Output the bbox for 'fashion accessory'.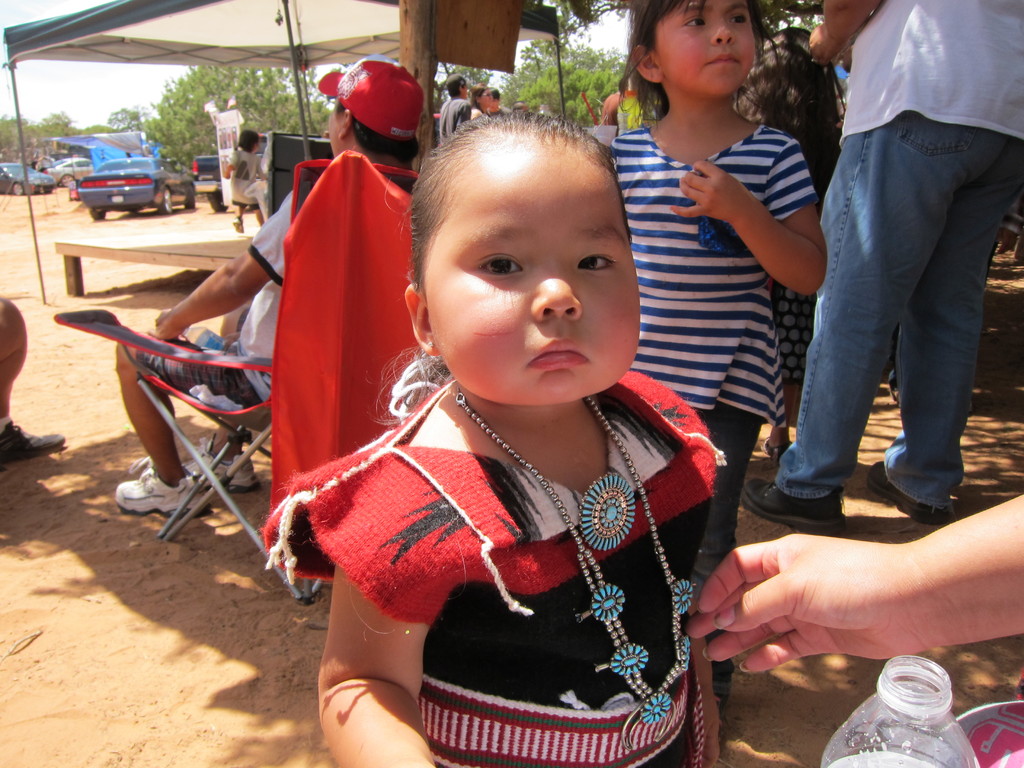
pyautogui.locateOnScreen(0, 415, 10, 428).
